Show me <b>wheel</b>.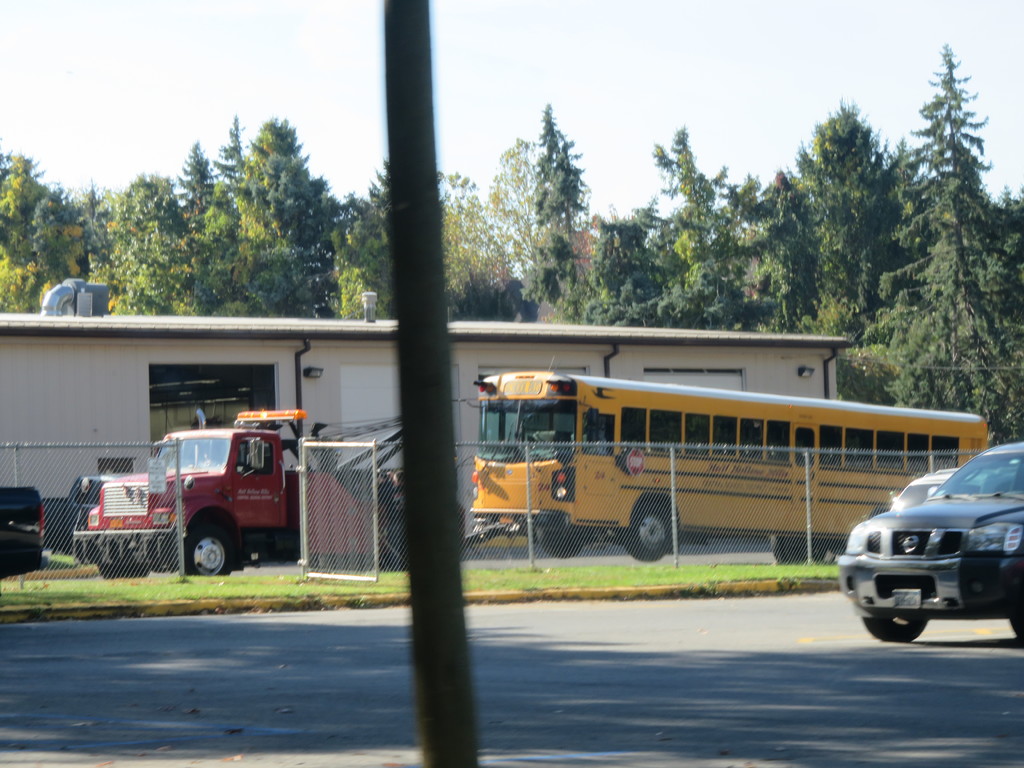
<b>wheel</b> is here: {"x1": 94, "y1": 561, "x2": 155, "y2": 580}.
